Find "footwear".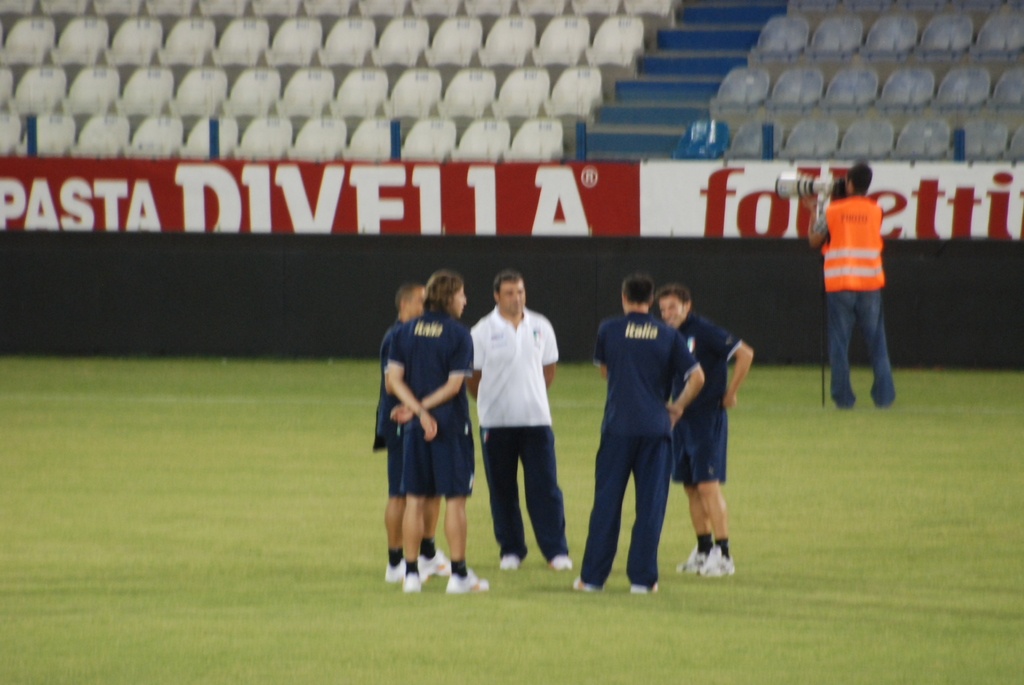
Rect(407, 571, 424, 599).
